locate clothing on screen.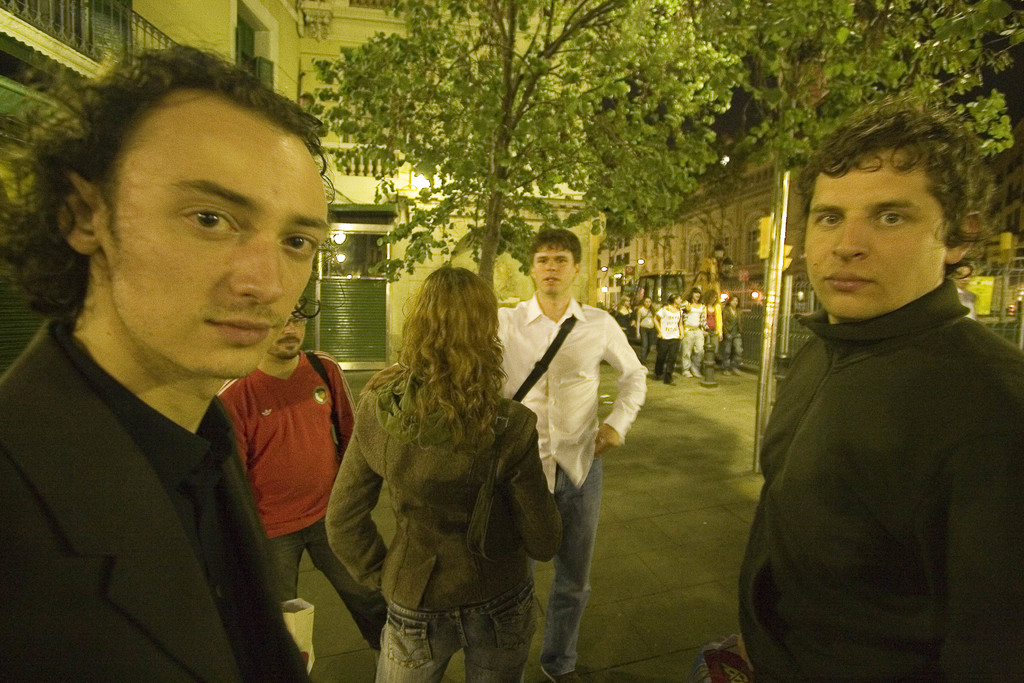
On screen at [497,290,649,673].
